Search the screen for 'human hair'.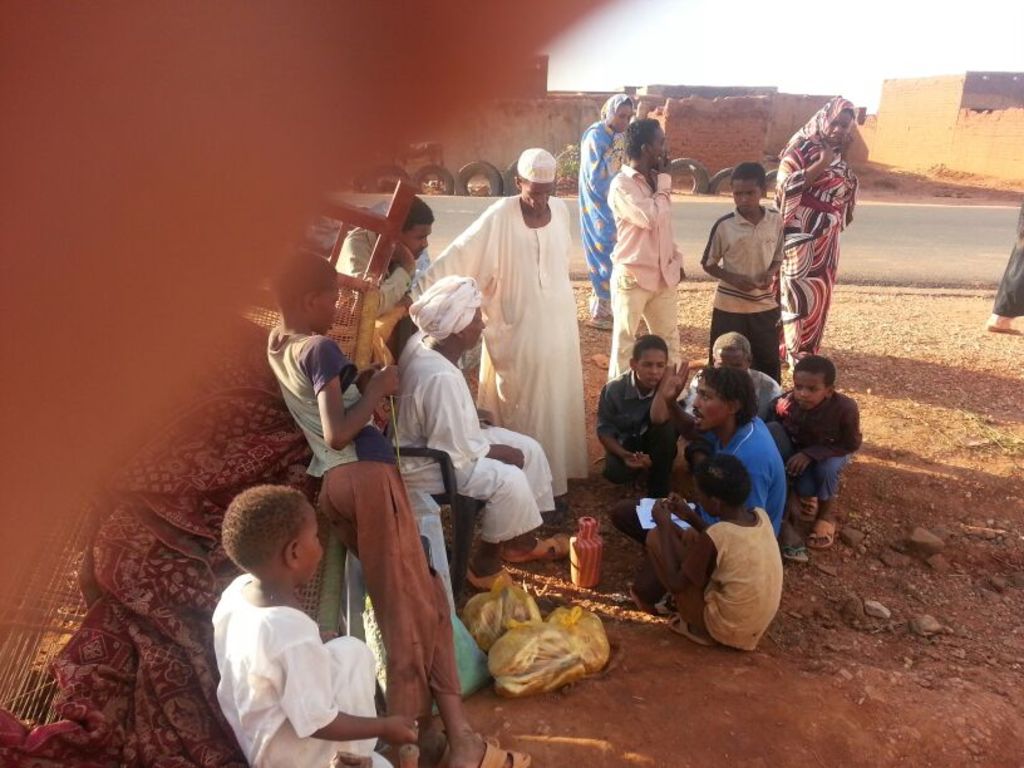
Found at region(404, 191, 435, 233).
